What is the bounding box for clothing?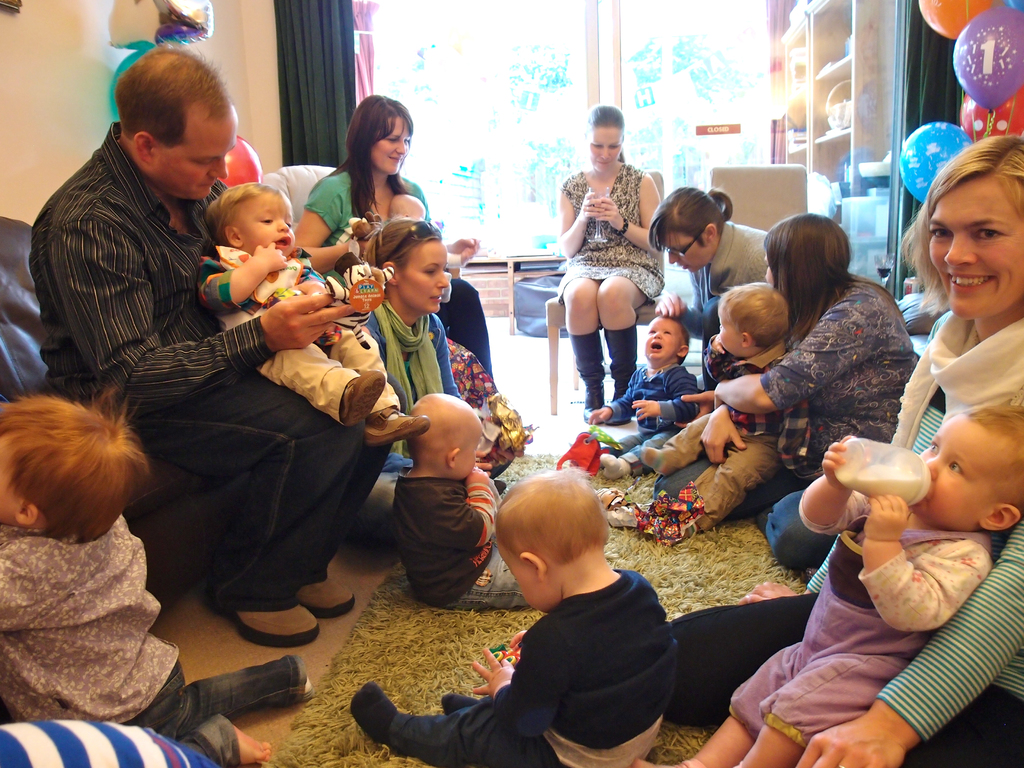
x1=198 y1=246 x2=399 y2=427.
